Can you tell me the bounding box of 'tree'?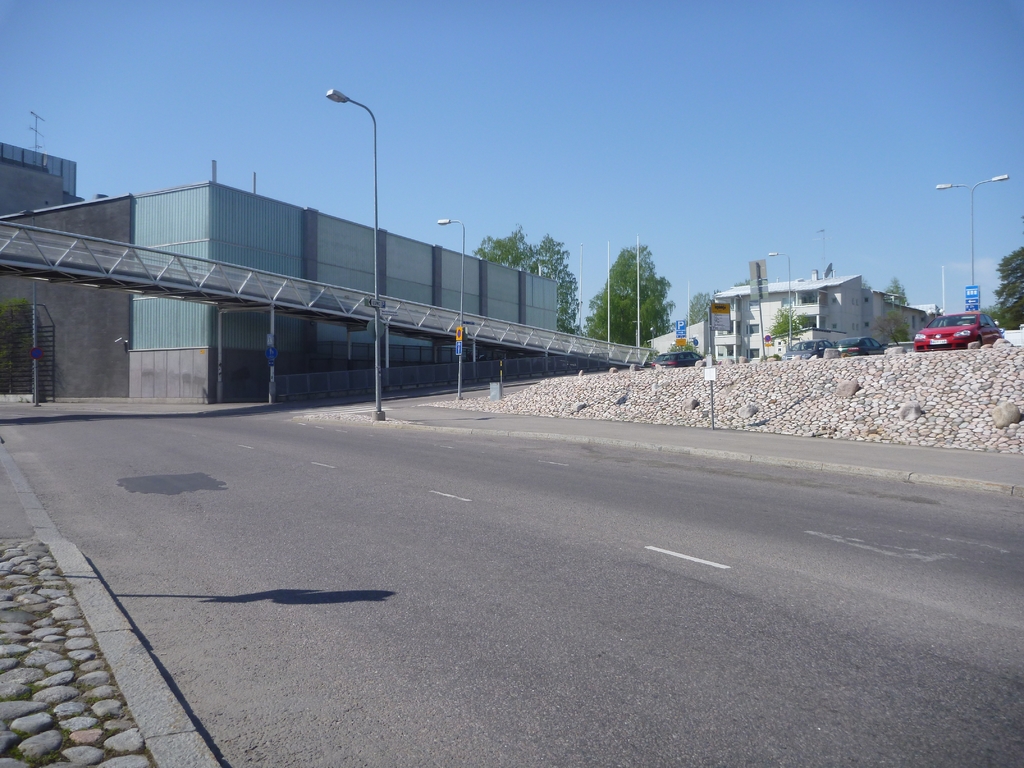
(990, 239, 1023, 339).
